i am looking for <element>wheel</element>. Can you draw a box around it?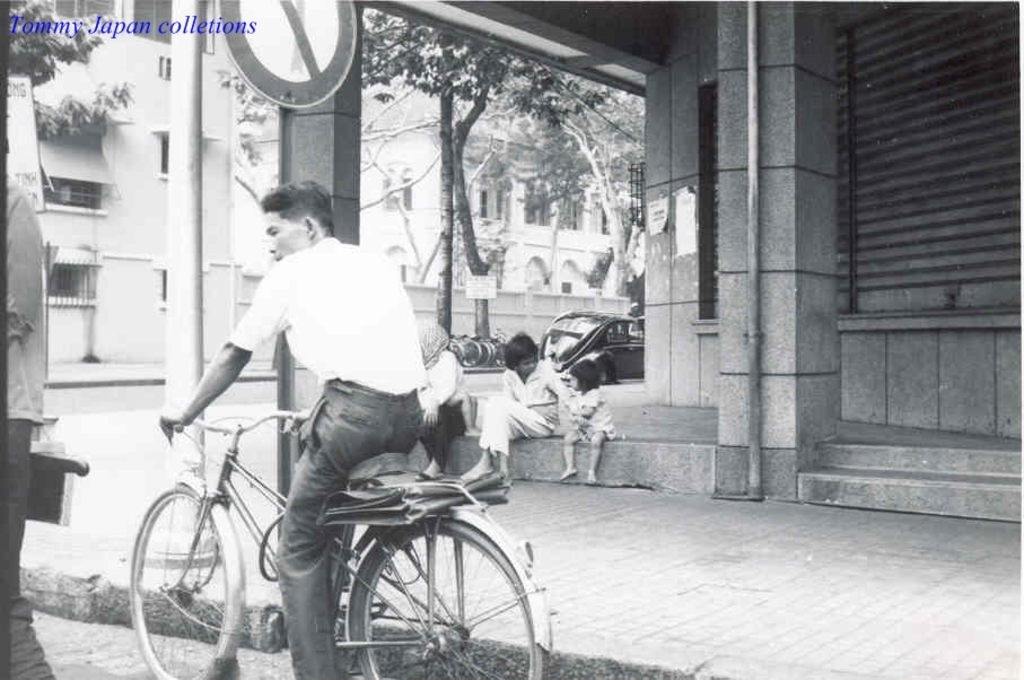
Sure, the bounding box is l=496, t=348, r=505, b=366.
